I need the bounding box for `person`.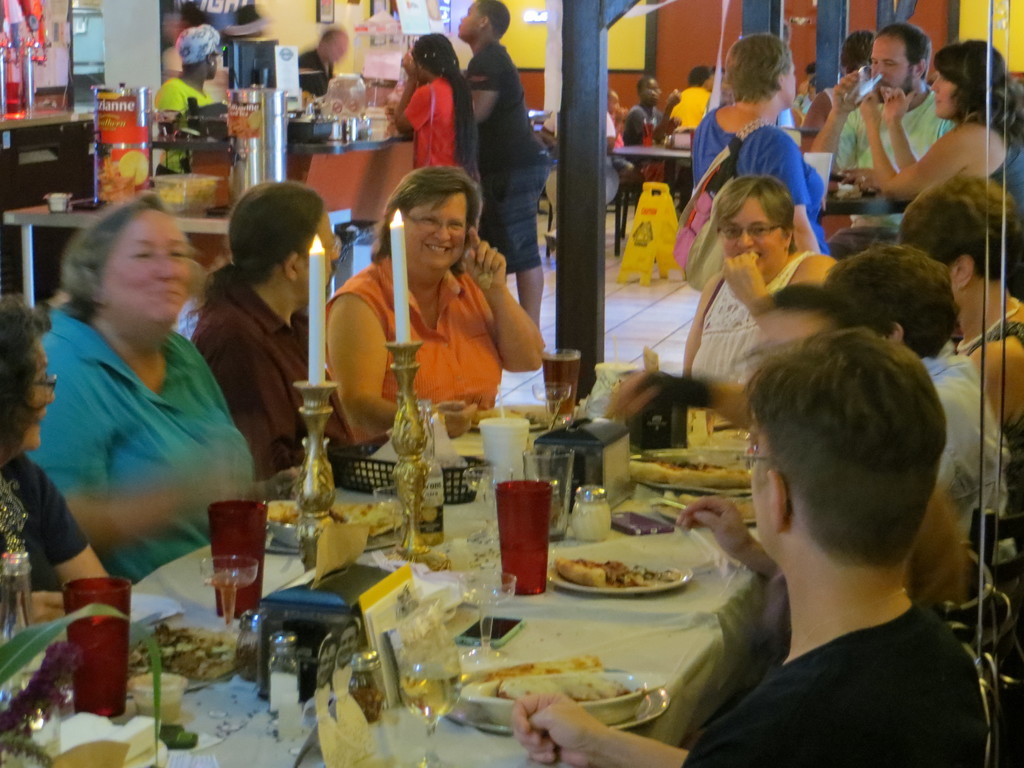
Here it is: (328, 162, 545, 451).
